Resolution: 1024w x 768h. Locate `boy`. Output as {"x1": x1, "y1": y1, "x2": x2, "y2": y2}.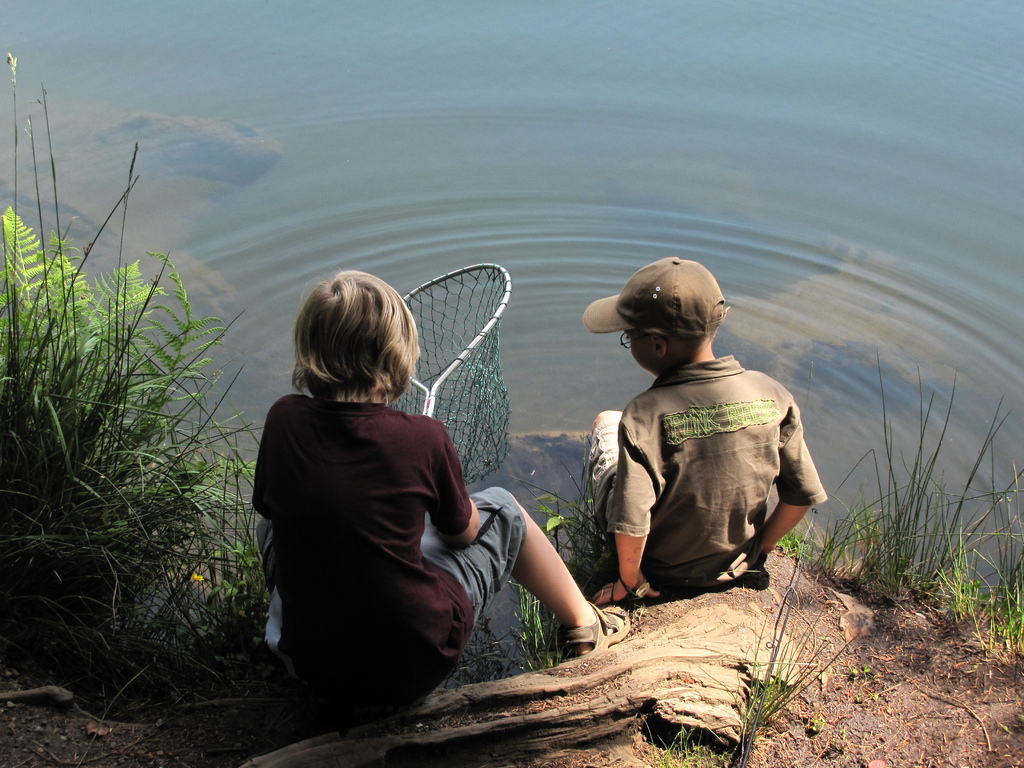
{"x1": 577, "y1": 257, "x2": 825, "y2": 604}.
